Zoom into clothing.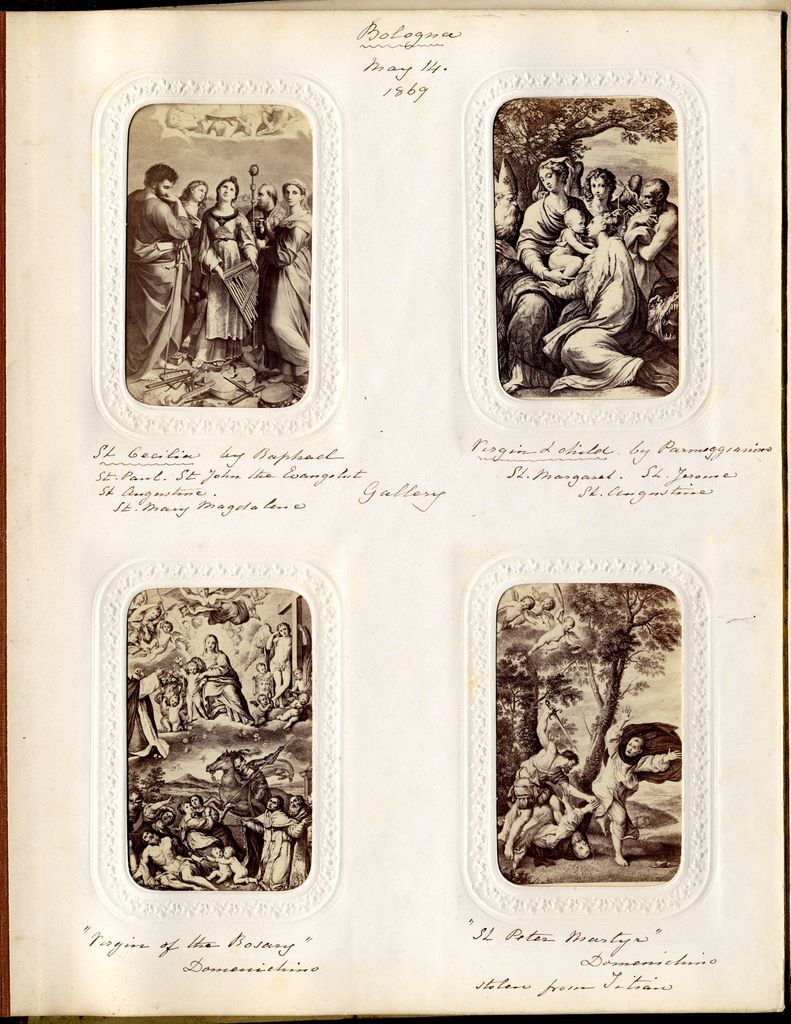
Zoom target: select_region(198, 206, 254, 337).
